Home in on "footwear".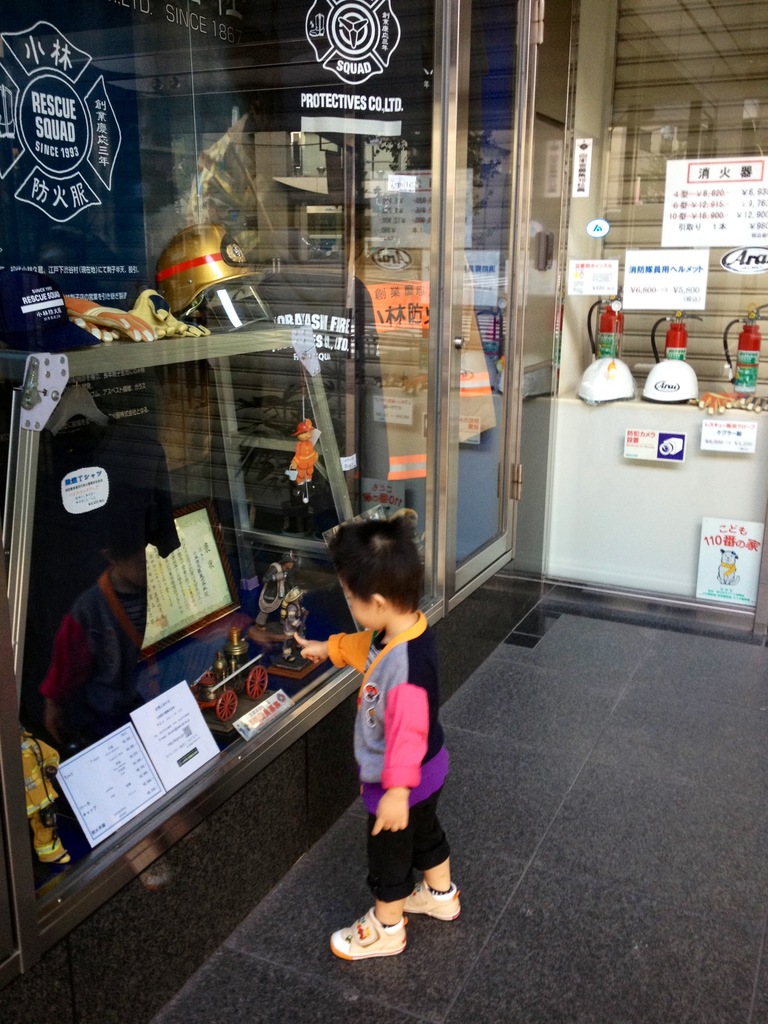
Homed in at [left=408, top=884, right=463, bottom=921].
